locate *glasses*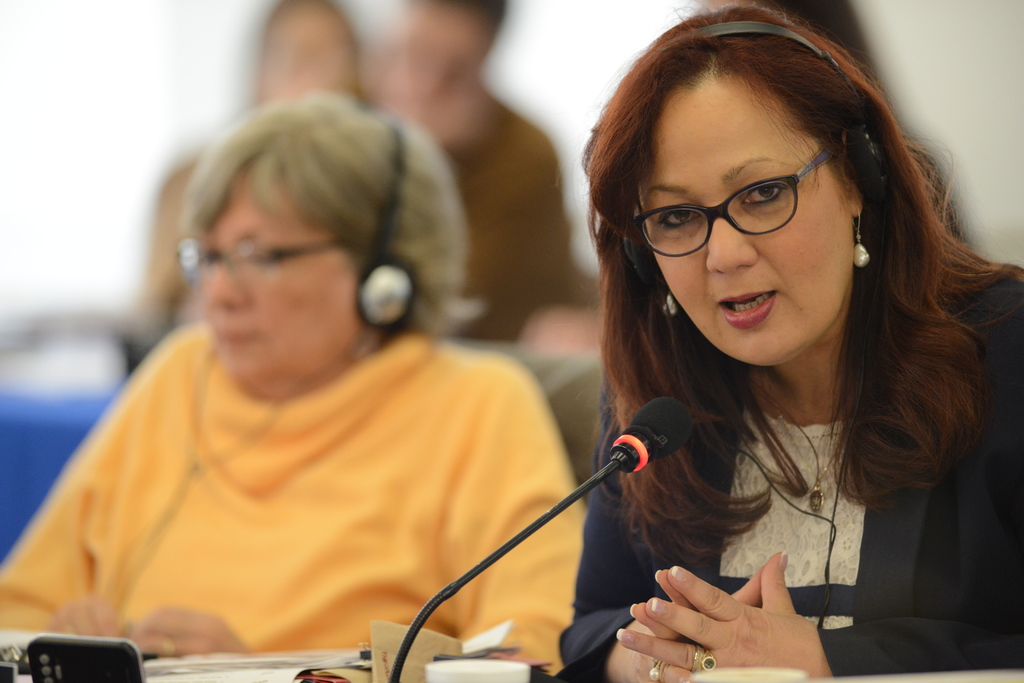
BBox(173, 234, 346, 284)
